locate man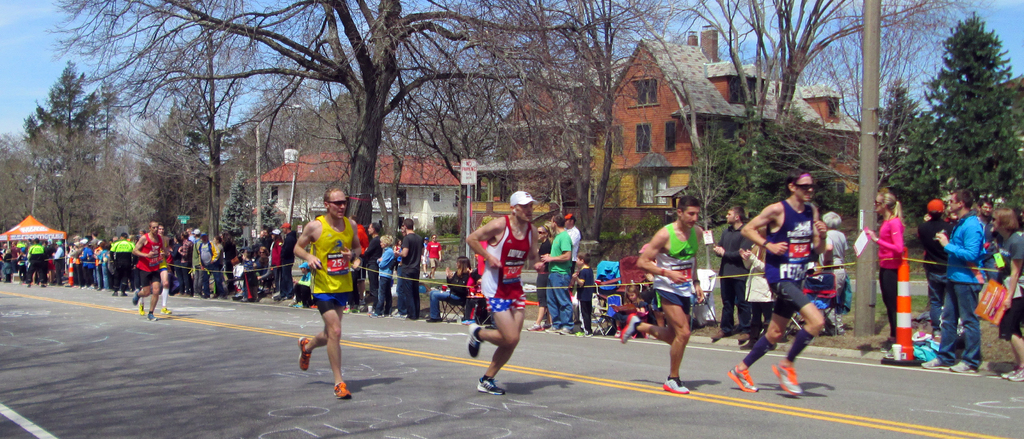
l=129, t=219, r=168, b=322
